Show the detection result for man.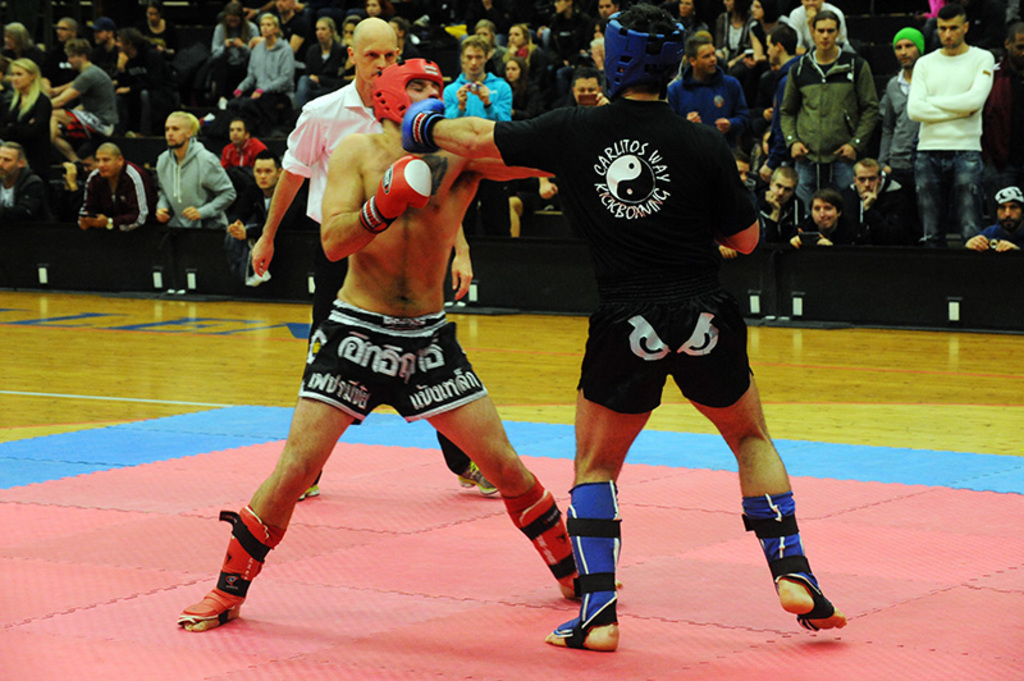
{"x1": 559, "y1": 65, "x2": 612, "y2": 104}.
